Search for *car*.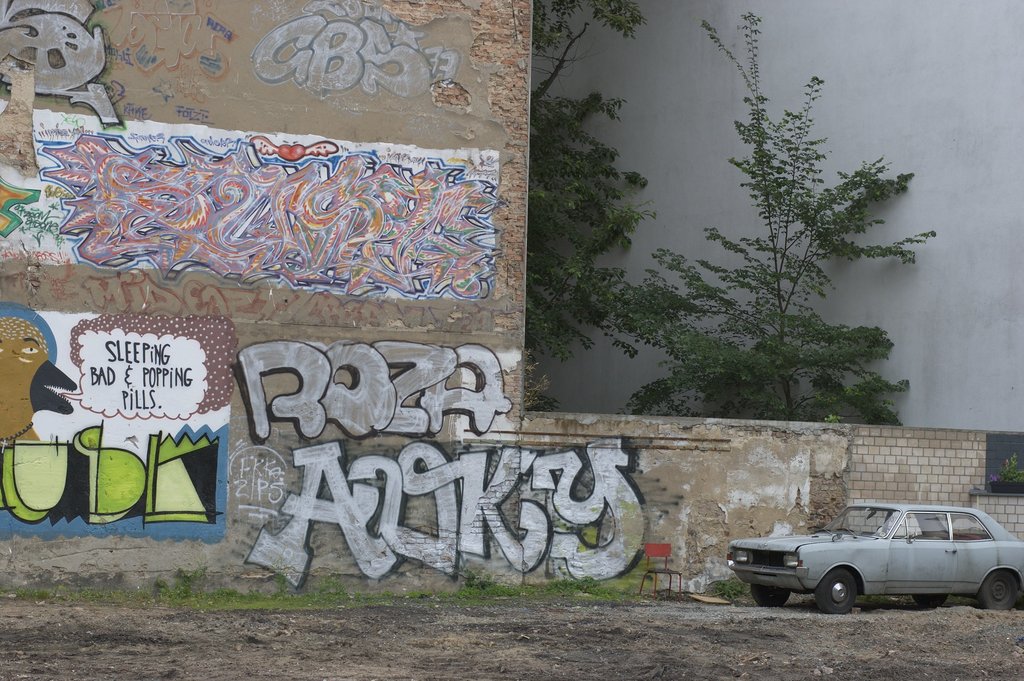
Found at [724,502,1023,614].
